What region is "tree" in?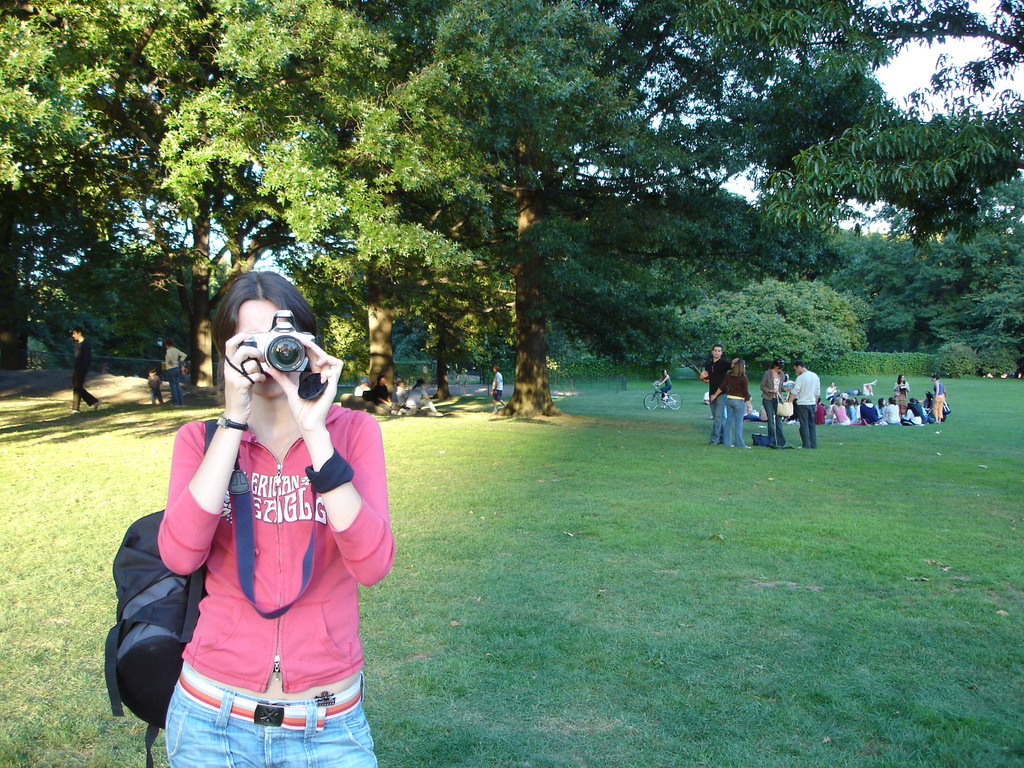
Rect(682, 0, 878, 316).
